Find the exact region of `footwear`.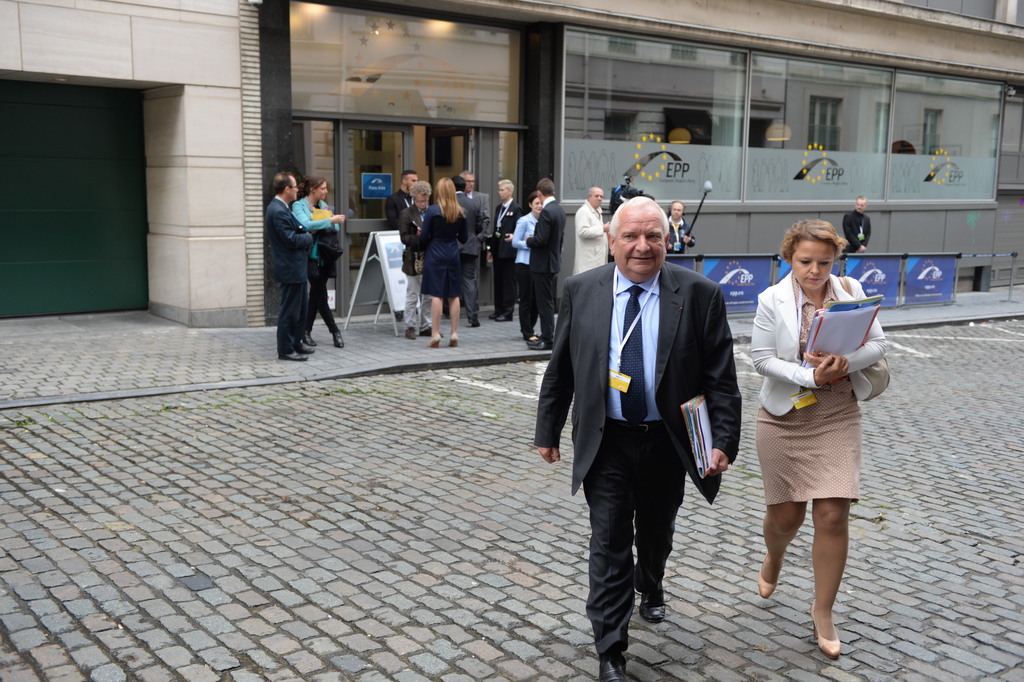
Exact region: l=306, t=334, r=315, b=345.
